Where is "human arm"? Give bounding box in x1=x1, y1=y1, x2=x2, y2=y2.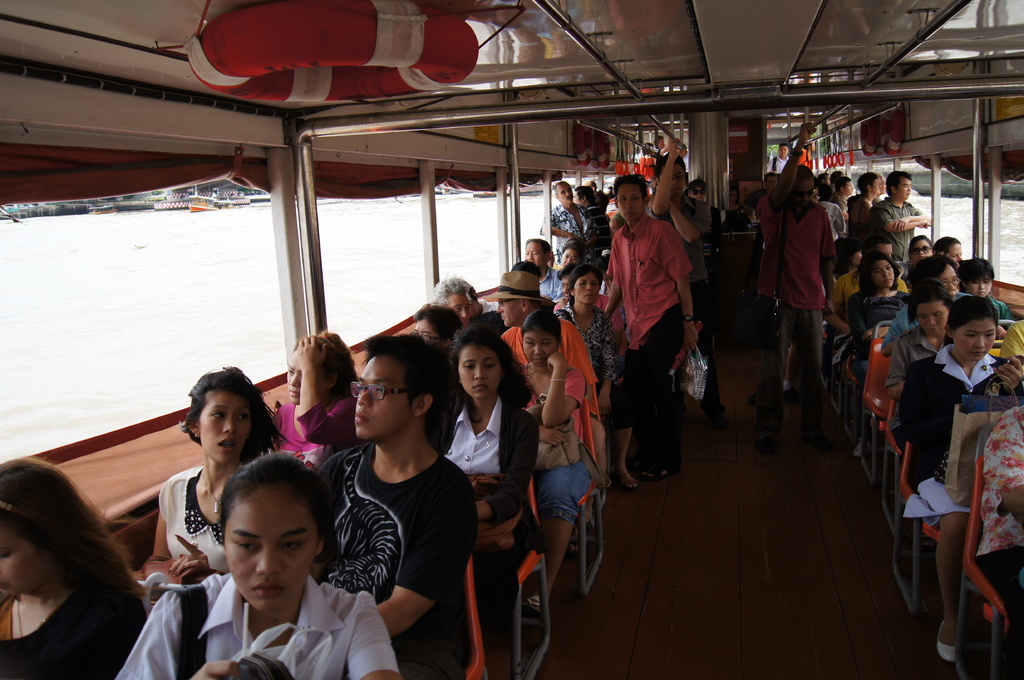
x1=815, y1=209, x2=843, y2=306.
